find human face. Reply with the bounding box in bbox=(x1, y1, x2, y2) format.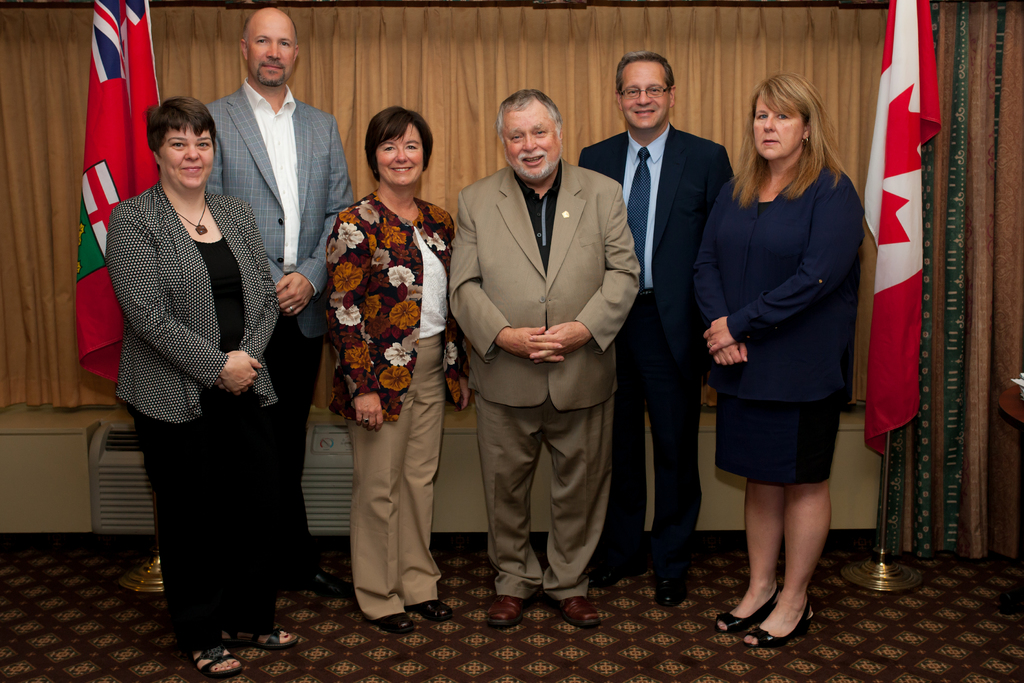
bbox=(619, 57, 666, 126).
